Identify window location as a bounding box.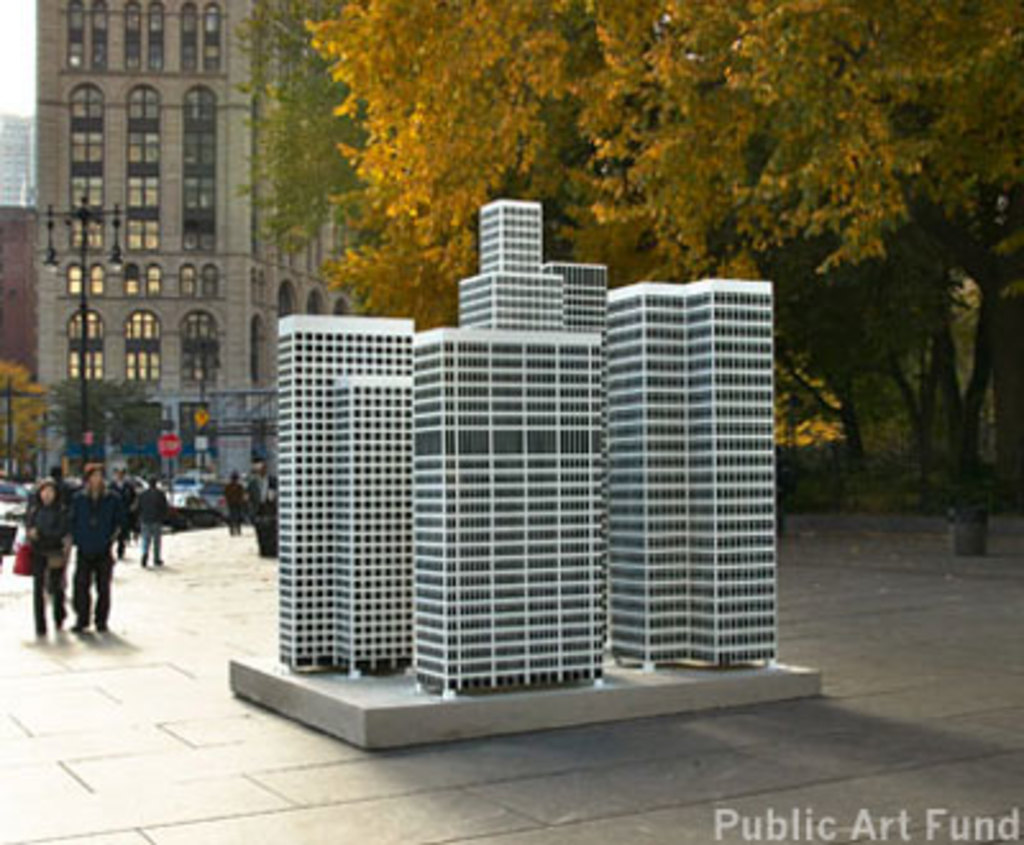
(left=67, top=0, right=110, bottom=69).
